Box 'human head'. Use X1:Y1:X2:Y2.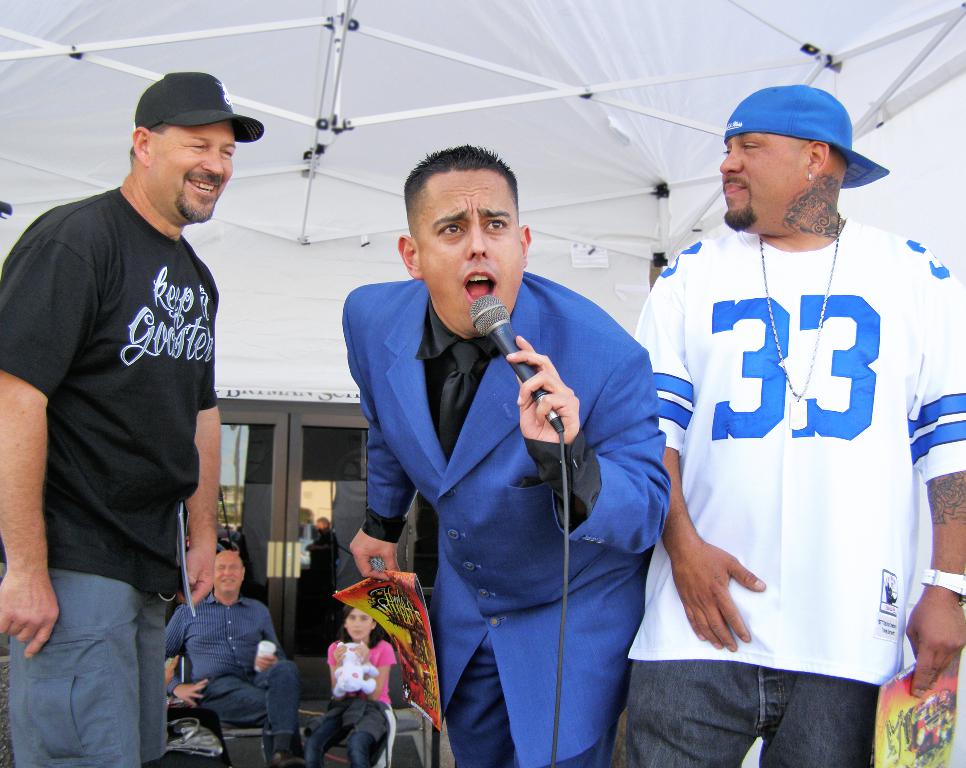
719:84:852:230.
